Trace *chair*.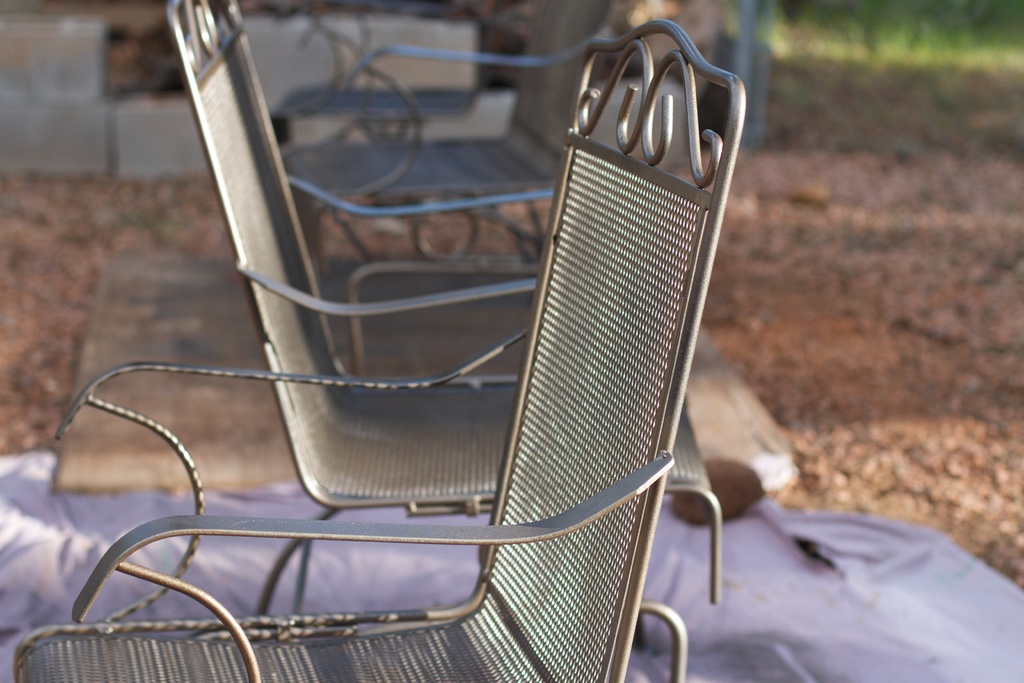
Traced to l=278, t=0, r=614, b=245.
